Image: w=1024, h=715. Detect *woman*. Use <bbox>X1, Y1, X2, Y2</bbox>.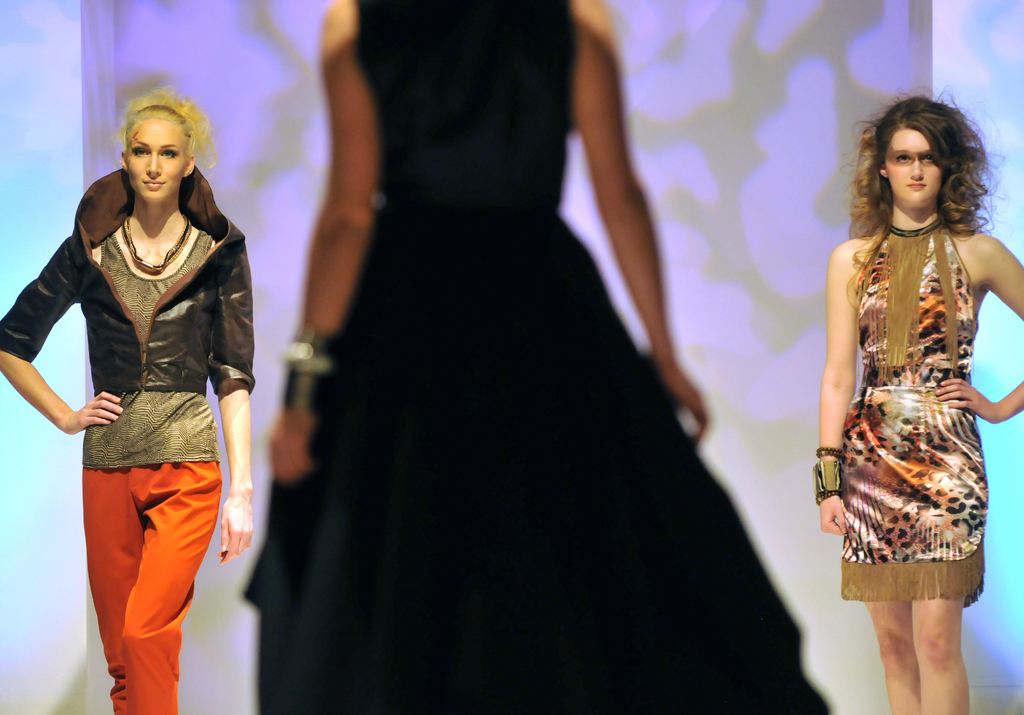
<bbox>236, 0, 834, 714</bbox>.
